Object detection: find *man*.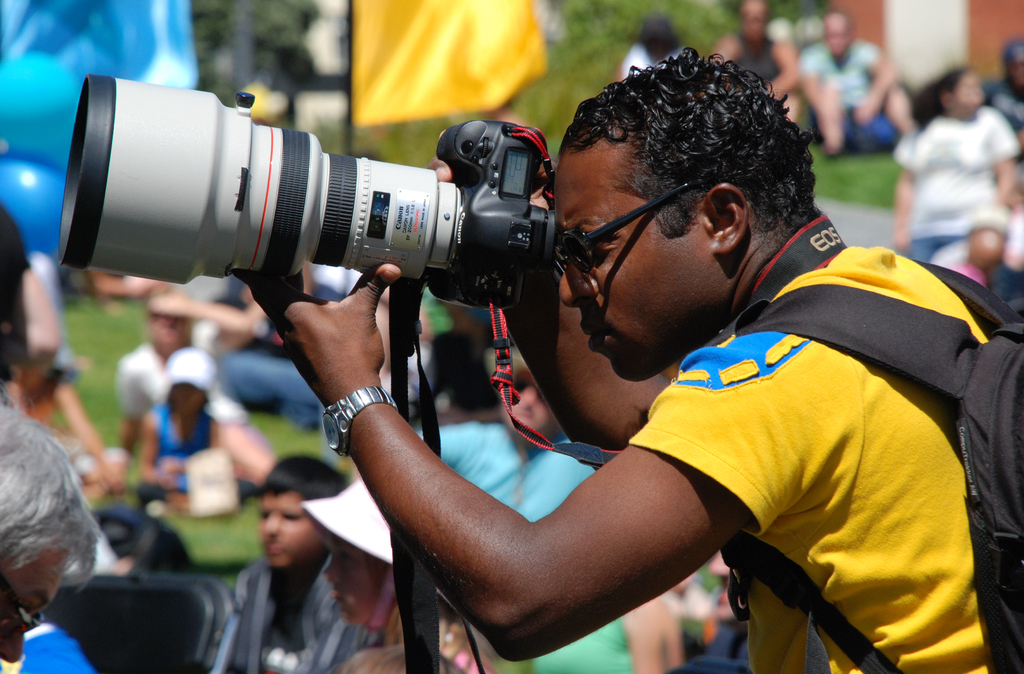
box(798, 8, 917, 156).
